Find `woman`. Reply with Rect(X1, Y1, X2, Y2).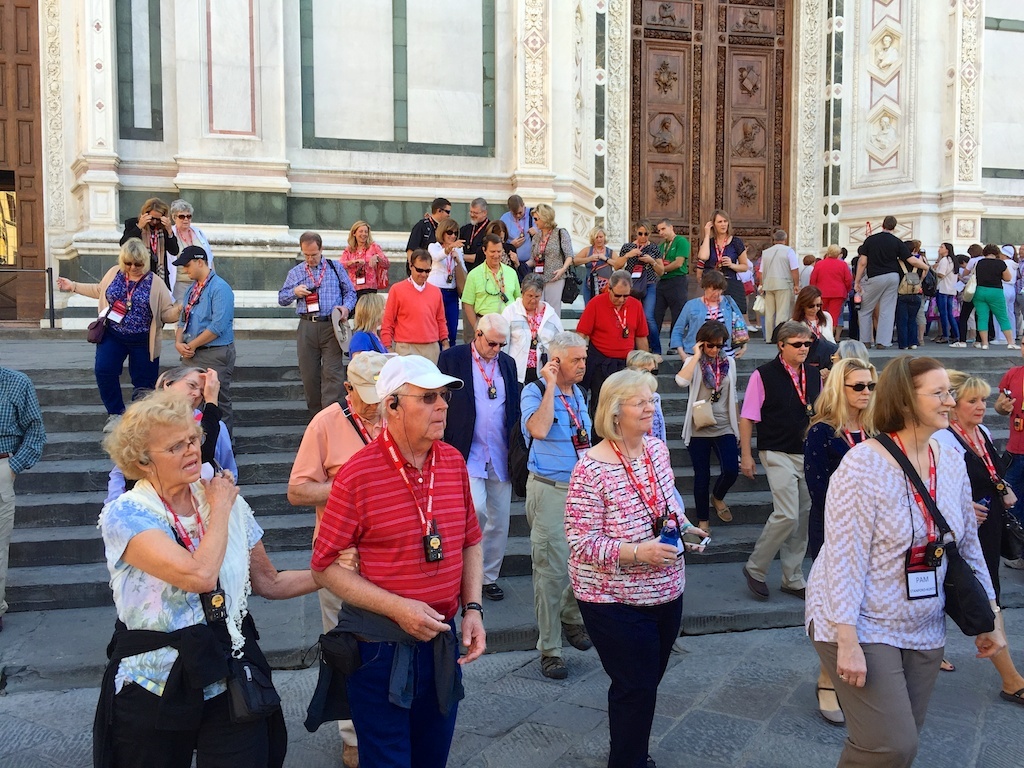
Rect(573, 225, 617, 305).
